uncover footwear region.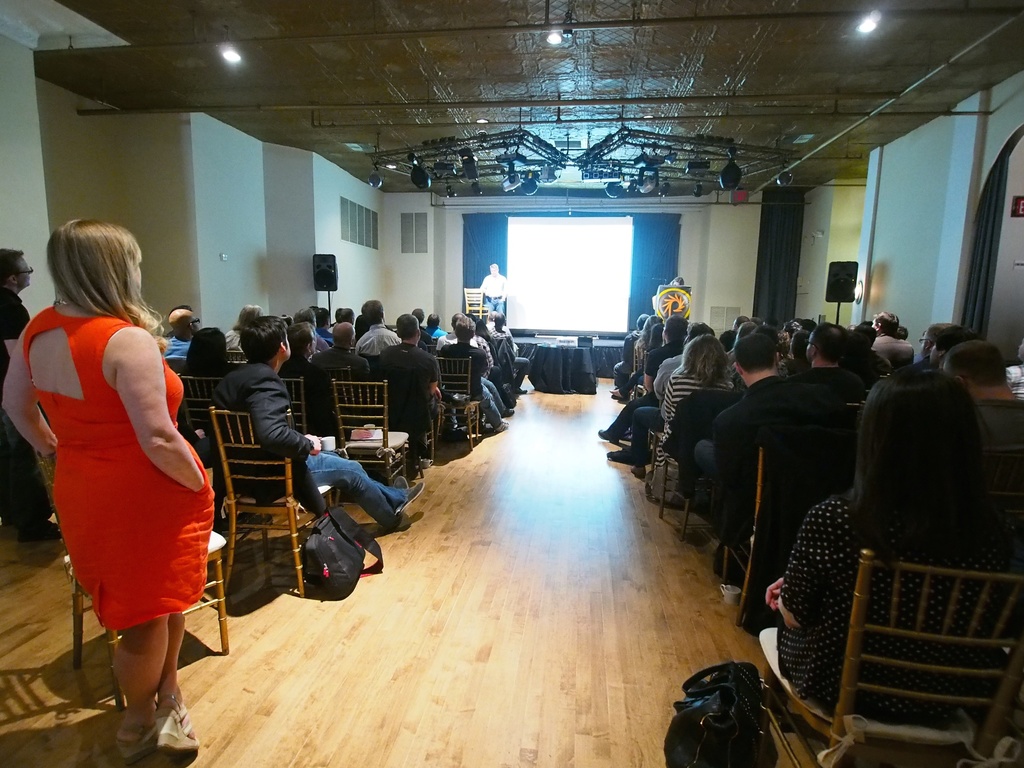
Uncovered: x1=595 y1=428 x2=625 y2=447.
